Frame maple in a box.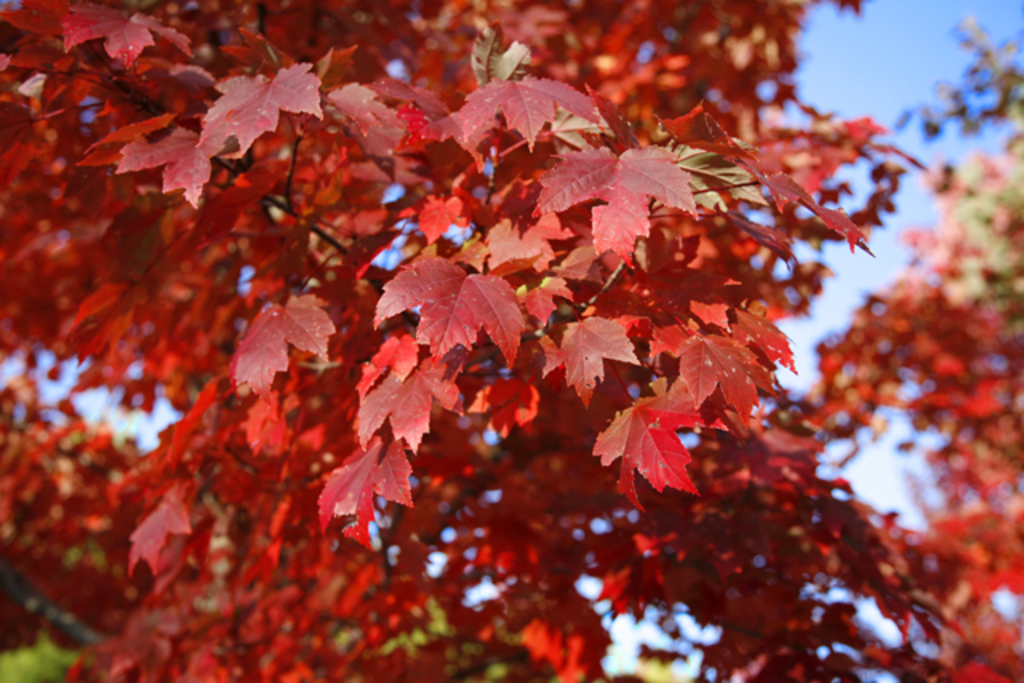
box(774, 0, 1022, 493).
